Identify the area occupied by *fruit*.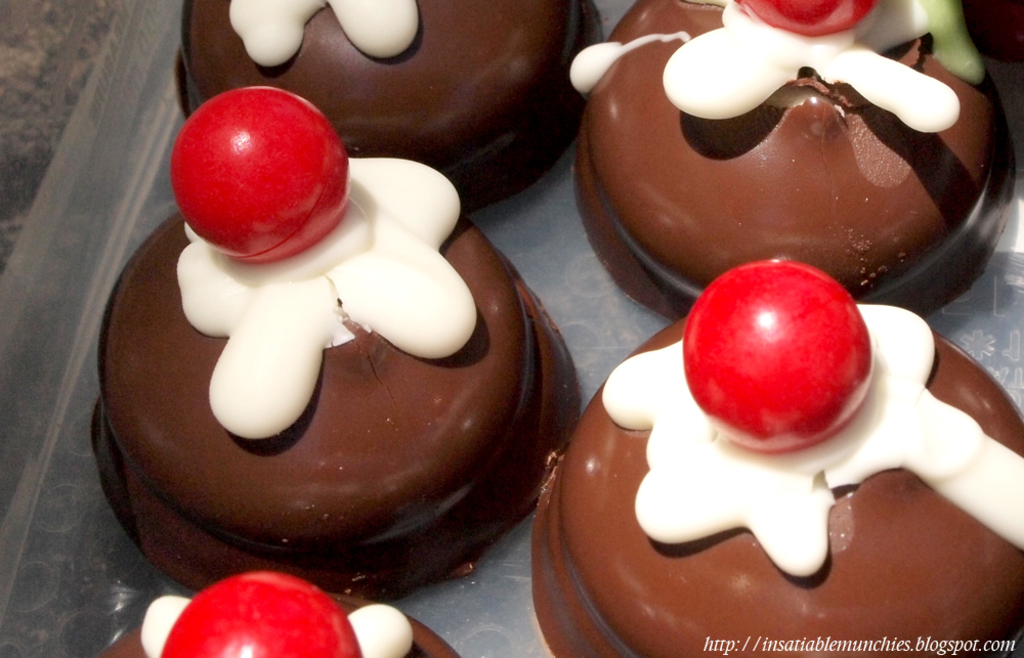
Area: region(154, 568, 368, 657).
